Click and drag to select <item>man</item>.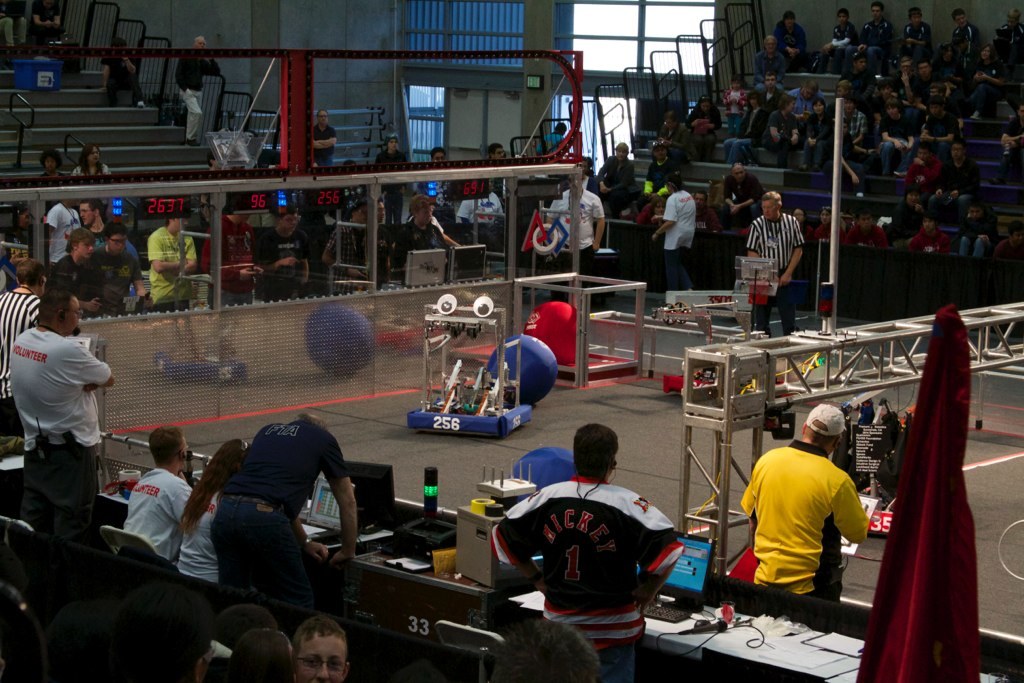
Selection: [x1=216, y1=410, x2=363, y2=599].
